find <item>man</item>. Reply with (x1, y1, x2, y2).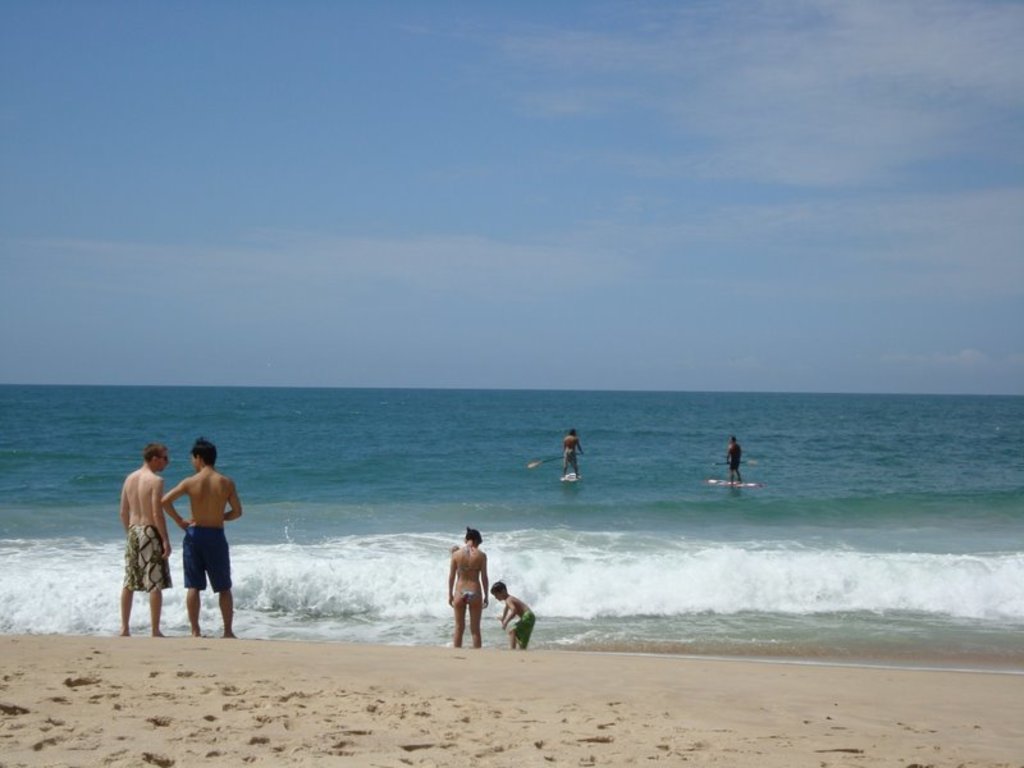
(556, 430, 579, 486).
